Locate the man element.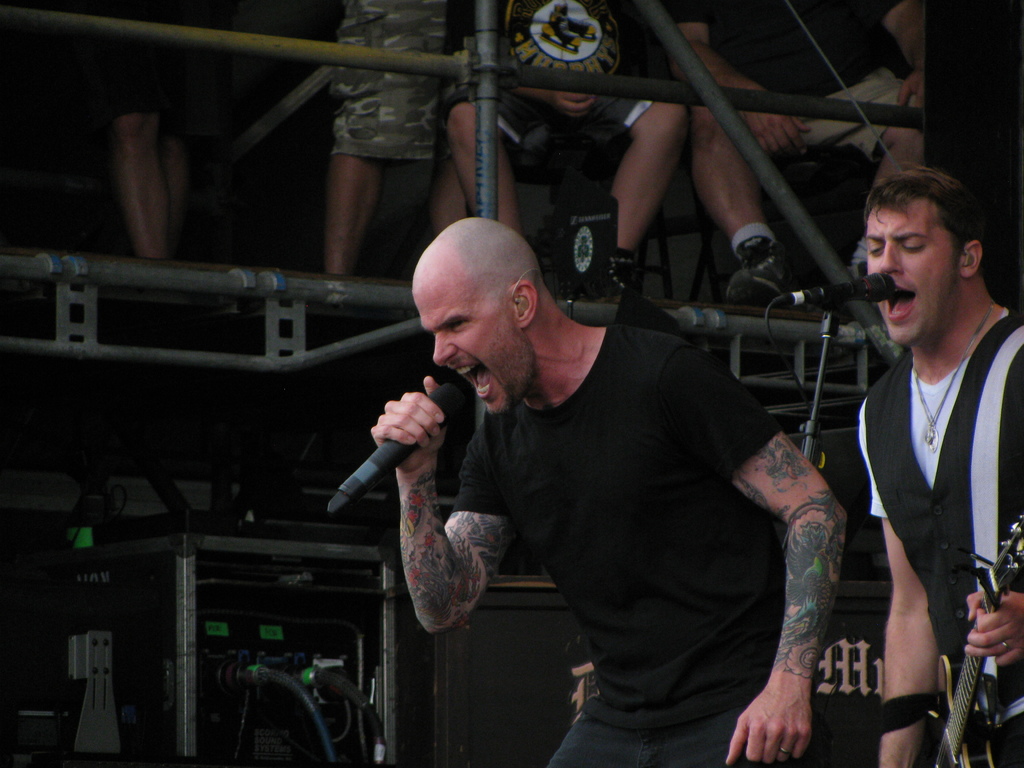
Element bbox: left=442, top=0, right=692, bottom=297.
